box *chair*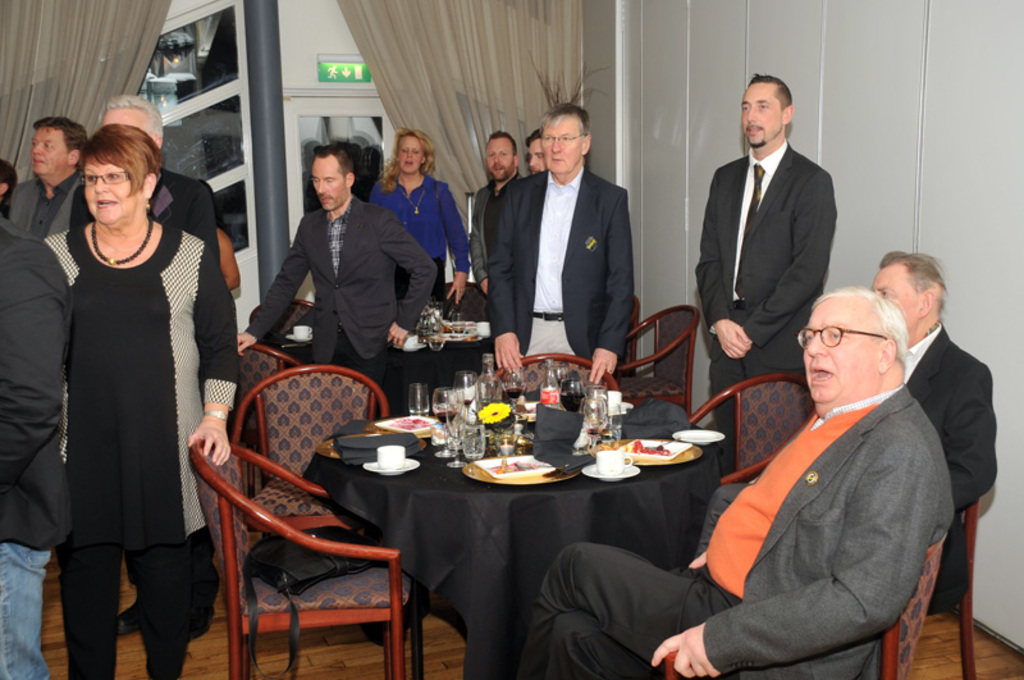
bbox(612, 292, 640, 373)
